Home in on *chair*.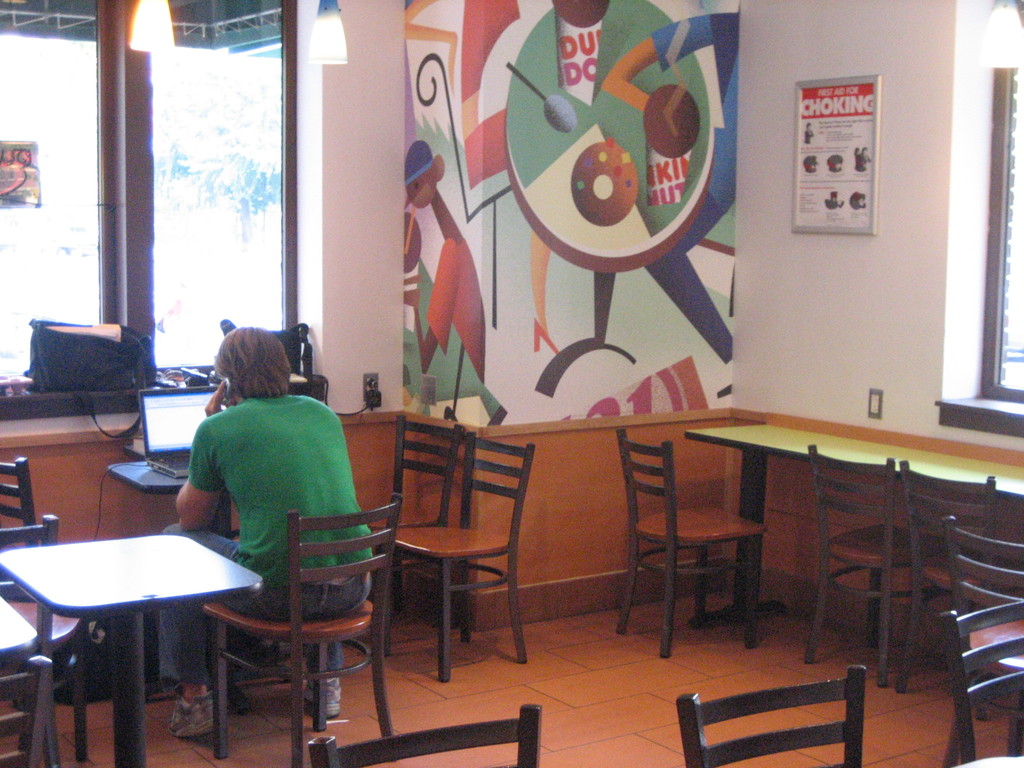
Homed in at (x1=303, y1=701, x2=541, y2=767).
